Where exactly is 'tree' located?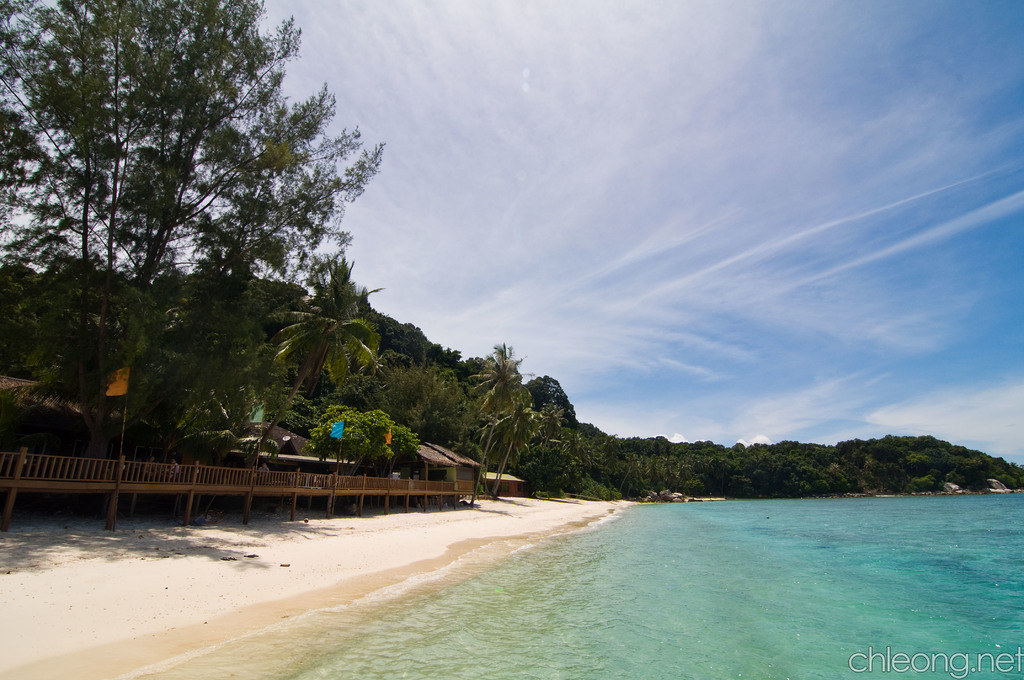
Its bounding box is bbox=(481, 396, 544, 501).
